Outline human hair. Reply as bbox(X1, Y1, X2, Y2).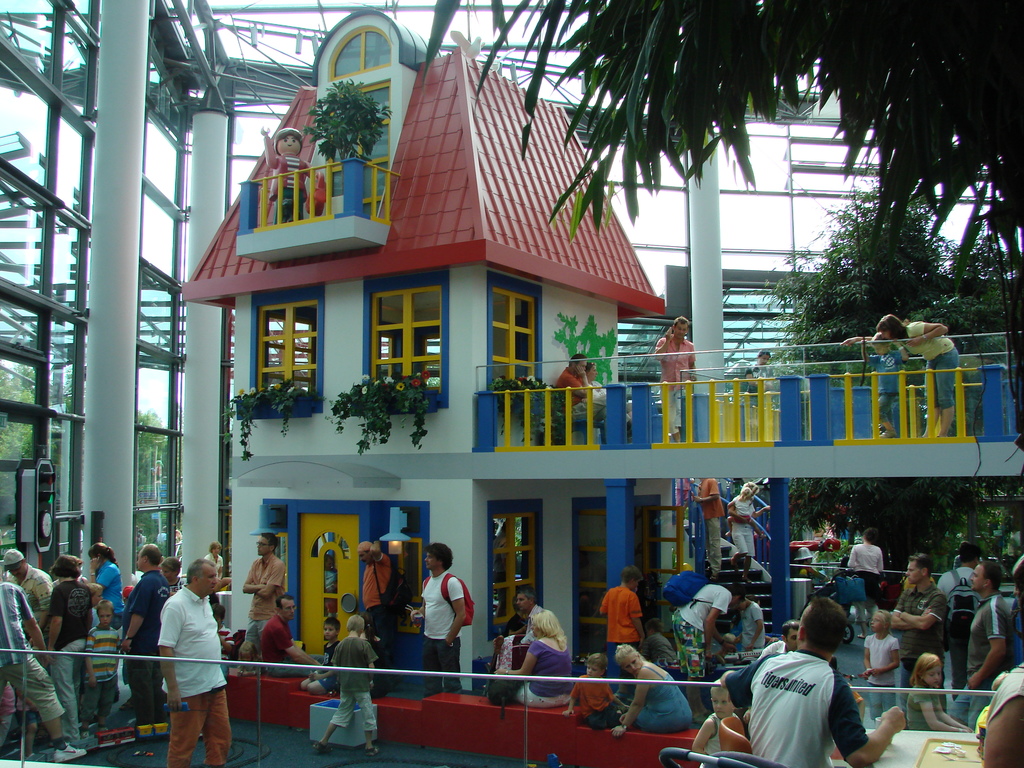
bbox(185, 556, 216, 584).
